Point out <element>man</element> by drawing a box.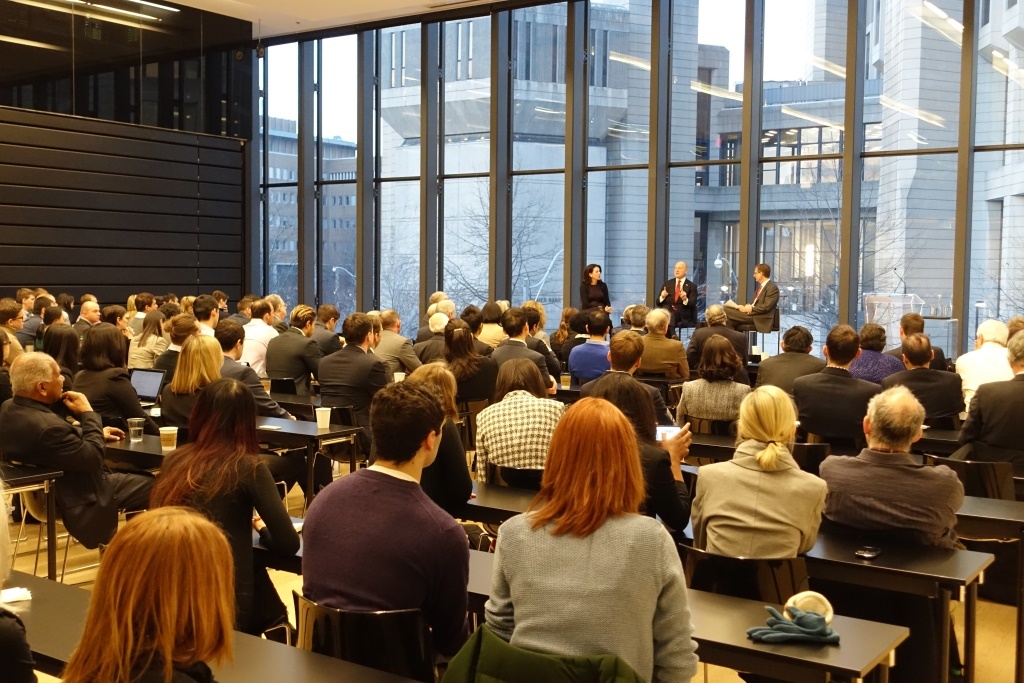
x1=274 y1=387 x2=494 y2=679.
